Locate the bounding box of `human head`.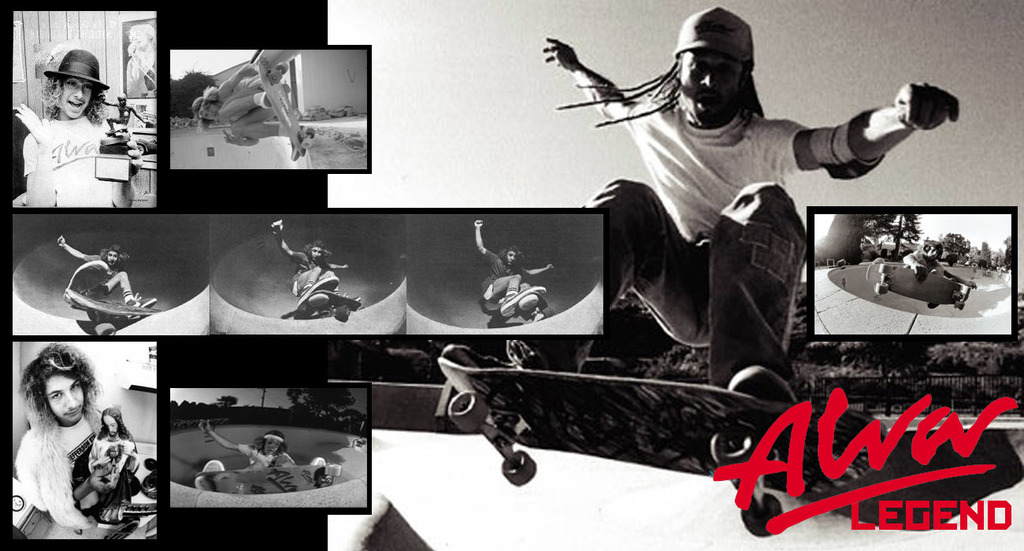
Bounding box: <region>659, 7, 774, 120</region>.
